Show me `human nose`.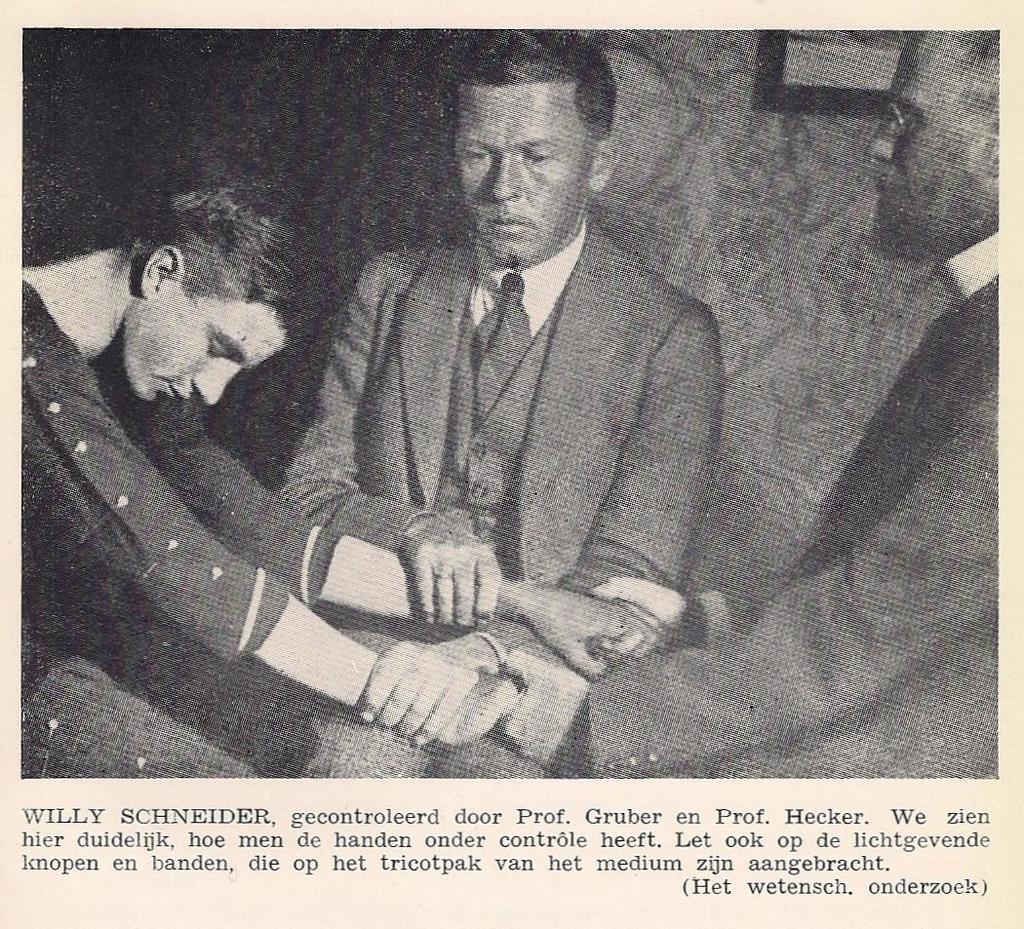
`human nose` is here: bbox(491, 148, 520, 199).
